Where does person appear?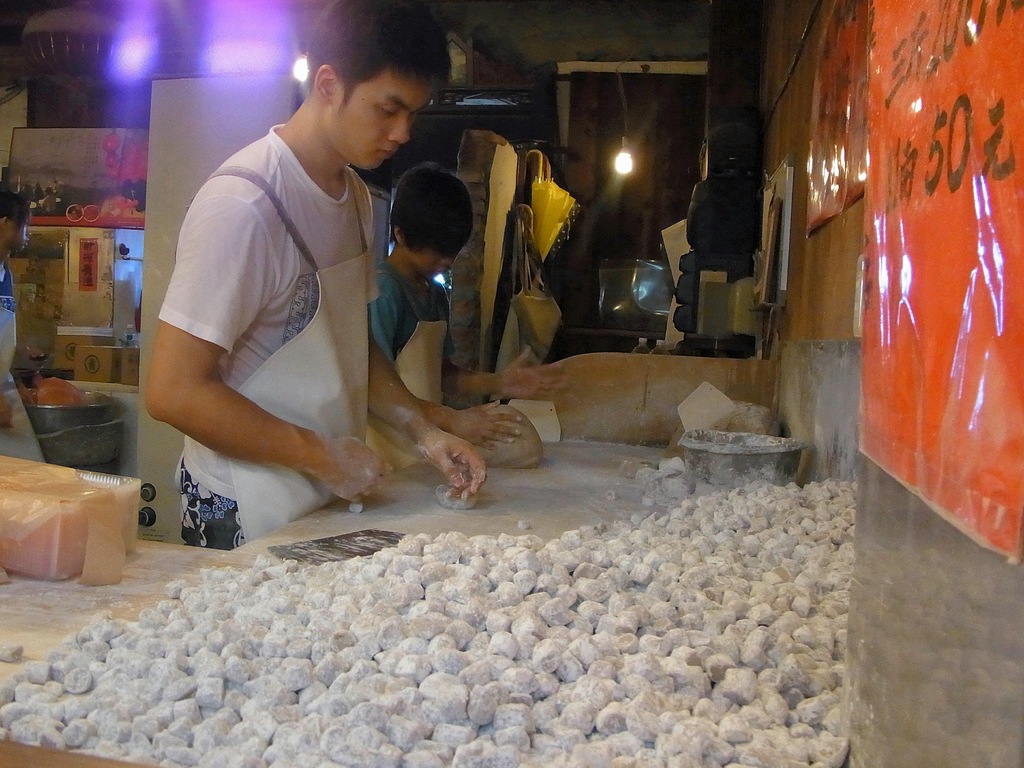
Appears at (x1=0, y1=188, x2=47, y2=462).
